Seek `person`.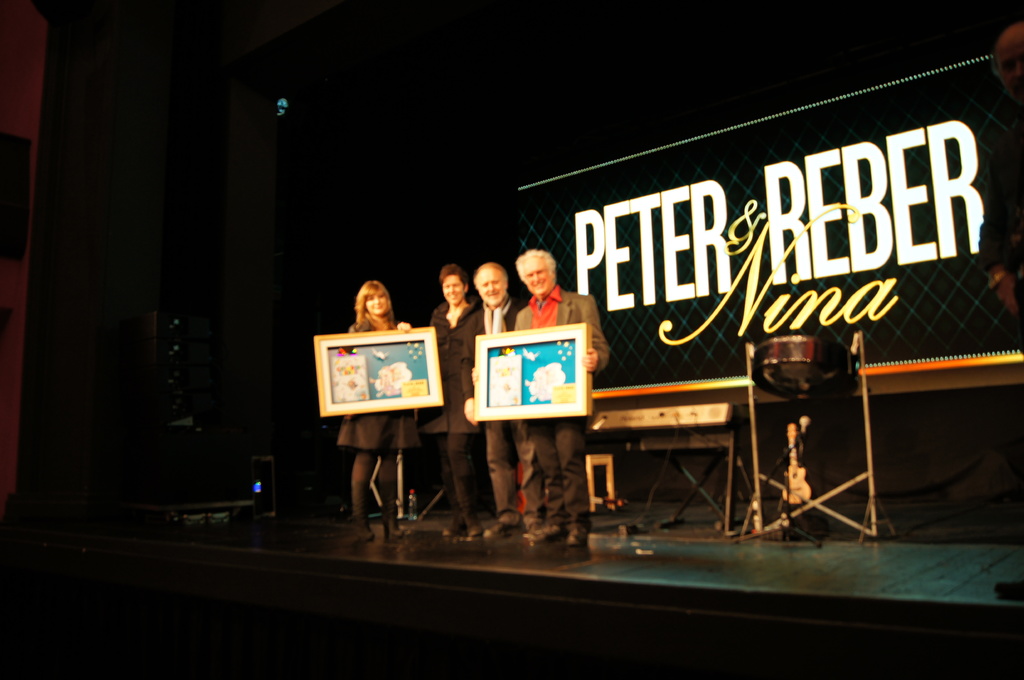
331,278,431,548.
